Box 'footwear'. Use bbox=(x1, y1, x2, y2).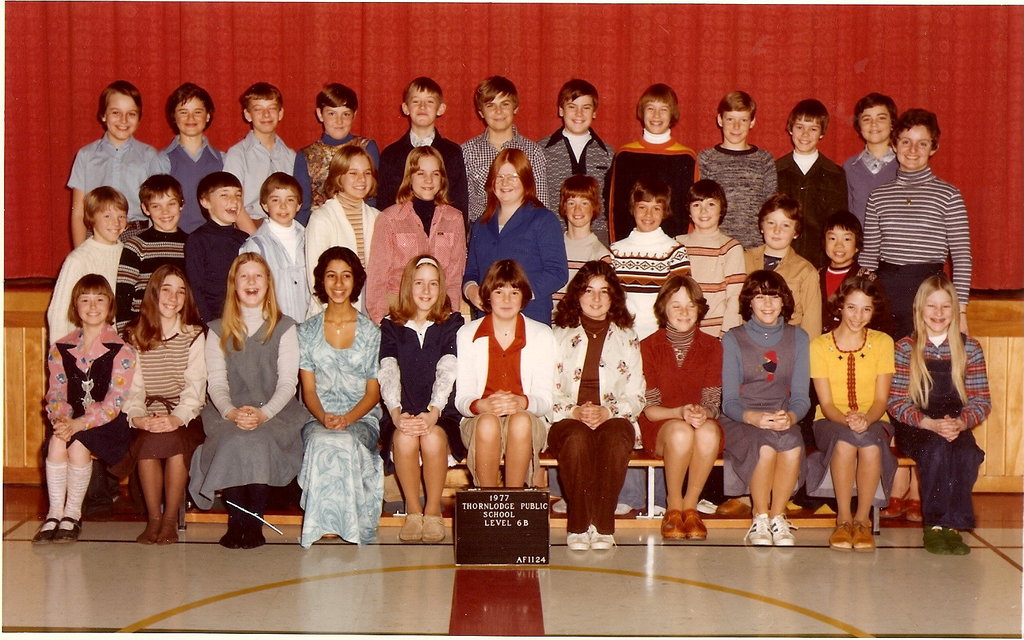
bbox=(314, 534, 337, 546).
